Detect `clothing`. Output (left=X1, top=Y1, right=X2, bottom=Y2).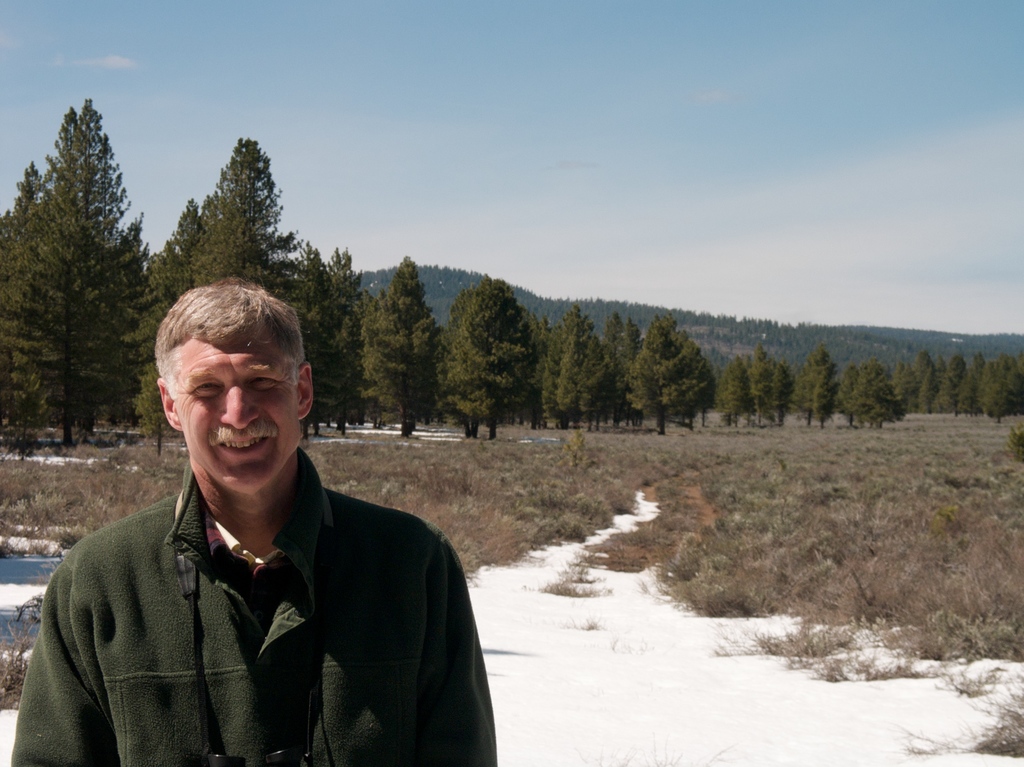
(left=15, top=426, right=506, bottom=766).
